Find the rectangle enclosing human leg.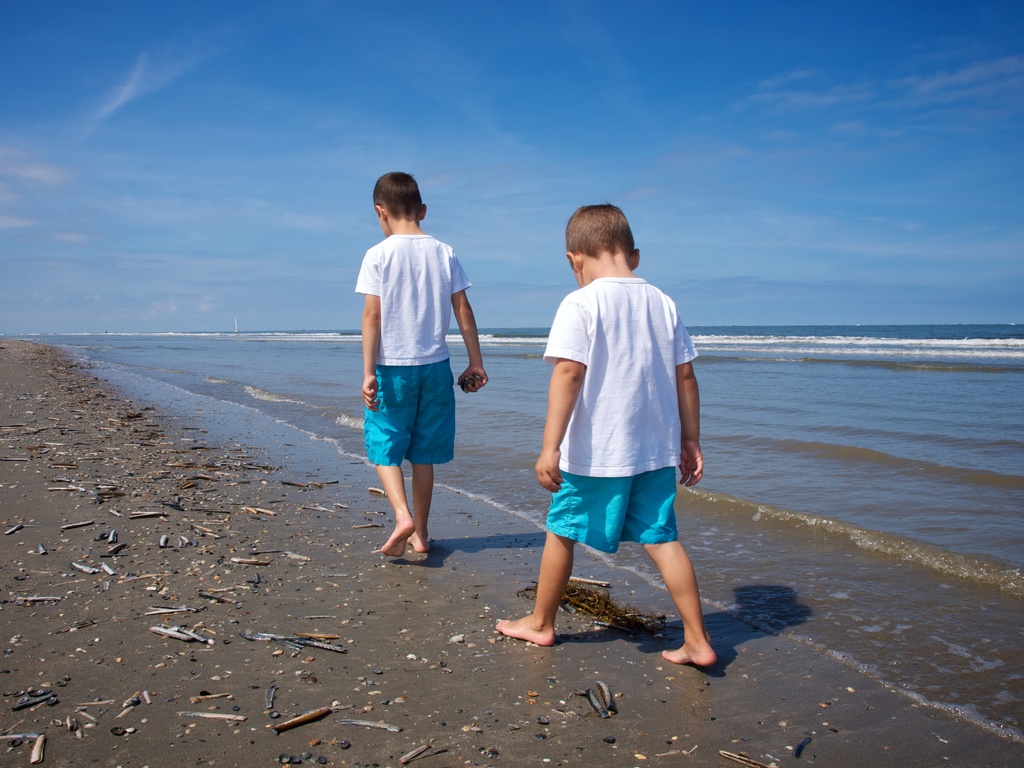
pyautogui.locateOnScreen(376, 467, 414, 557).
